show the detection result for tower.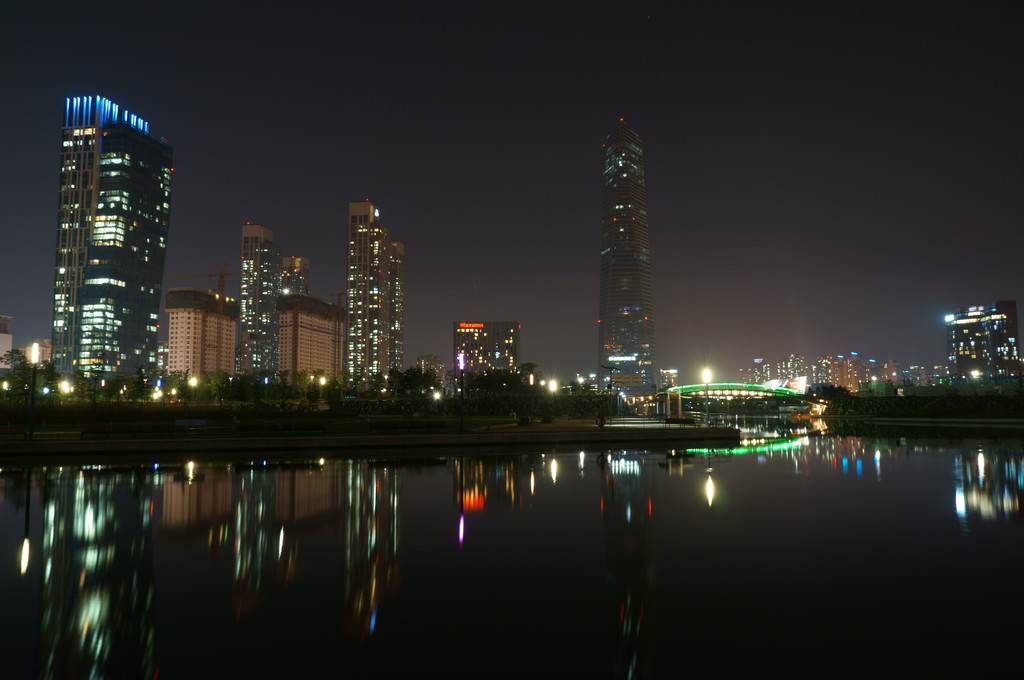
box(584, 112, 688, 390).
